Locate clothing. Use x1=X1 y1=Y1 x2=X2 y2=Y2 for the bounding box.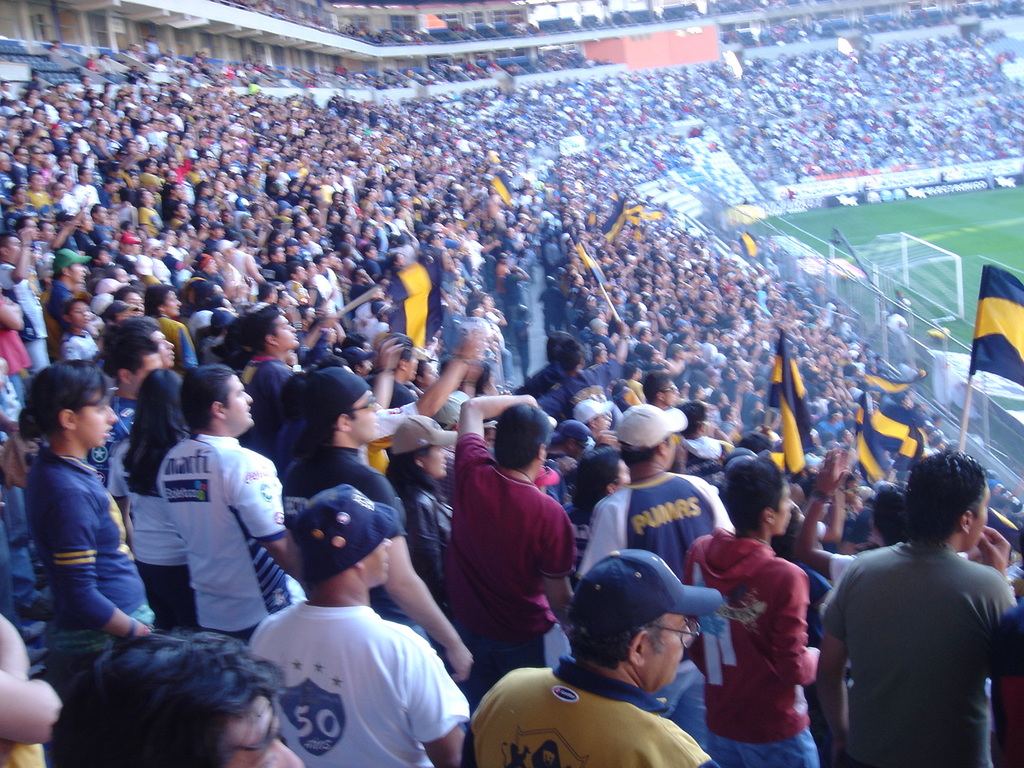
x1=822 y1=513 x2=1019 y2=767.
